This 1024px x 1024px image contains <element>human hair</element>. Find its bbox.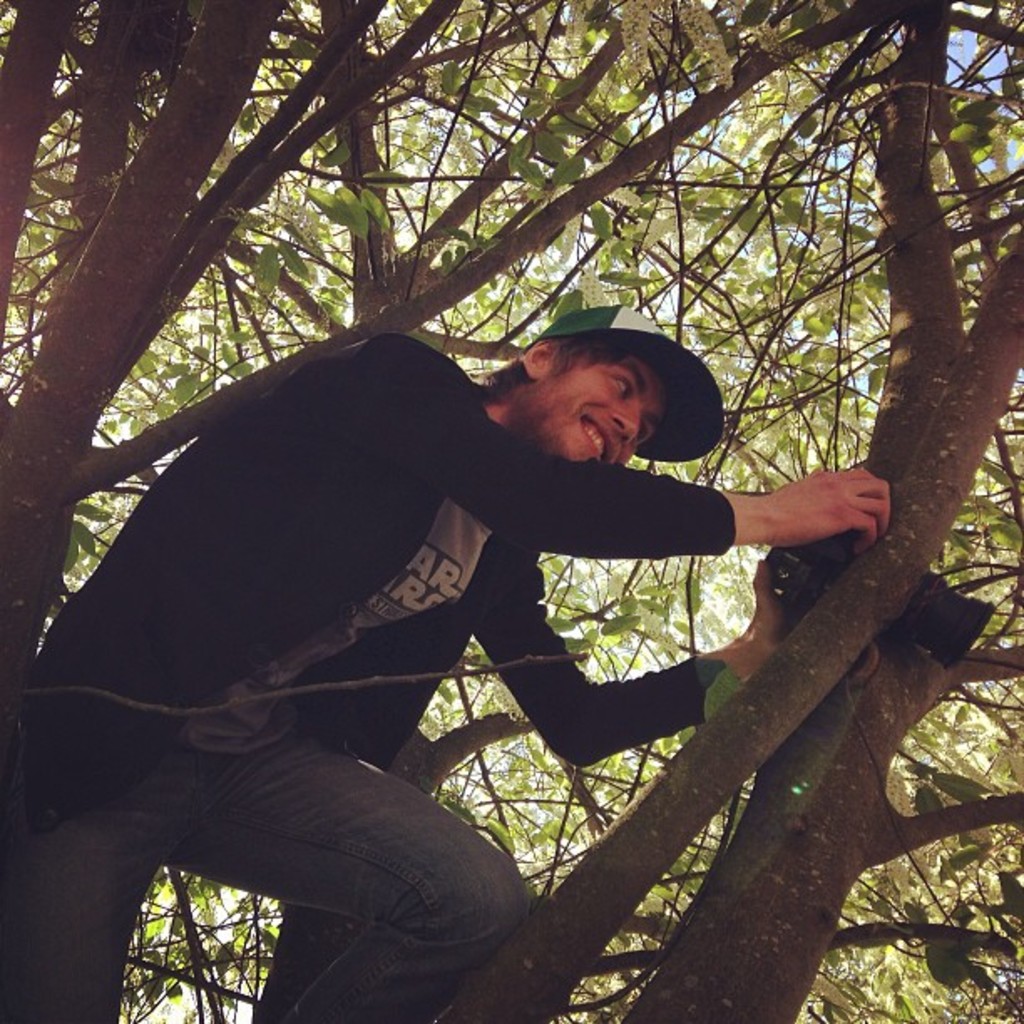
484:325:694:458.
